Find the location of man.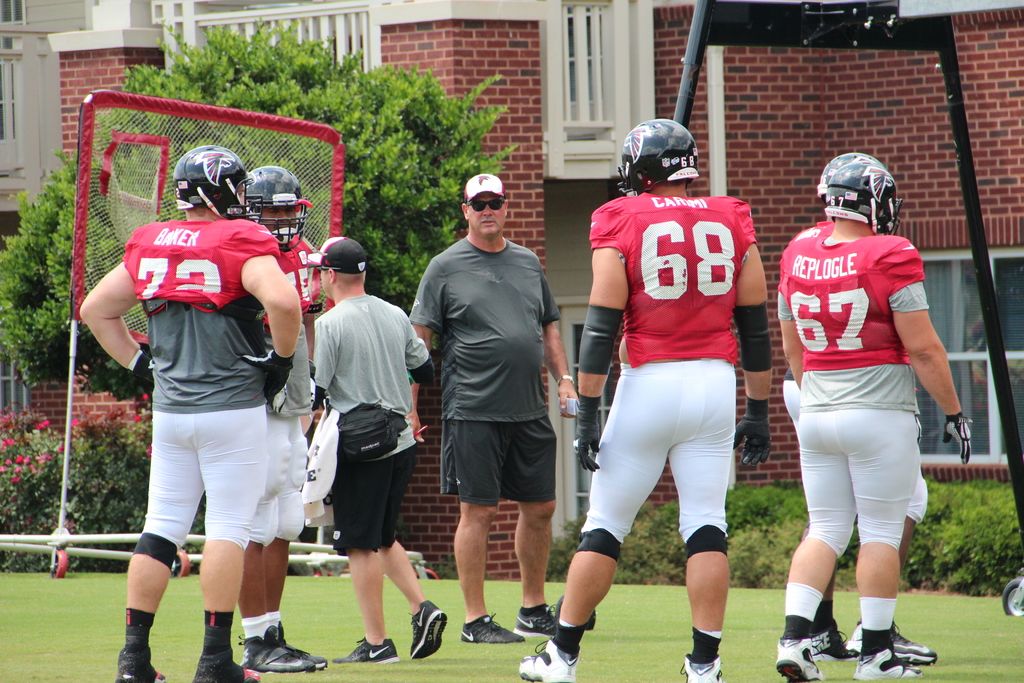
Location: [236,165,324,673].
